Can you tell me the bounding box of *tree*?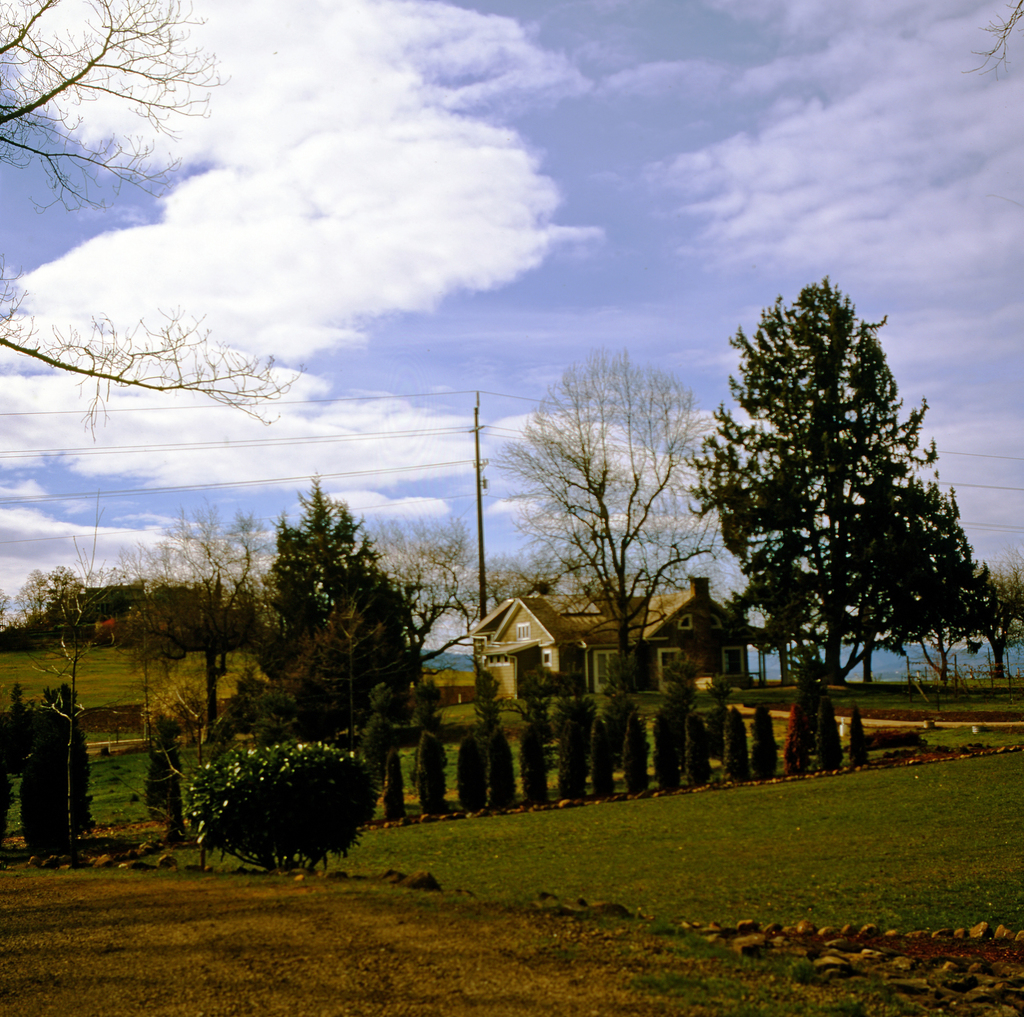
{"x1": 0, "y1": 559, "x2": 95, "y2": 701}.
